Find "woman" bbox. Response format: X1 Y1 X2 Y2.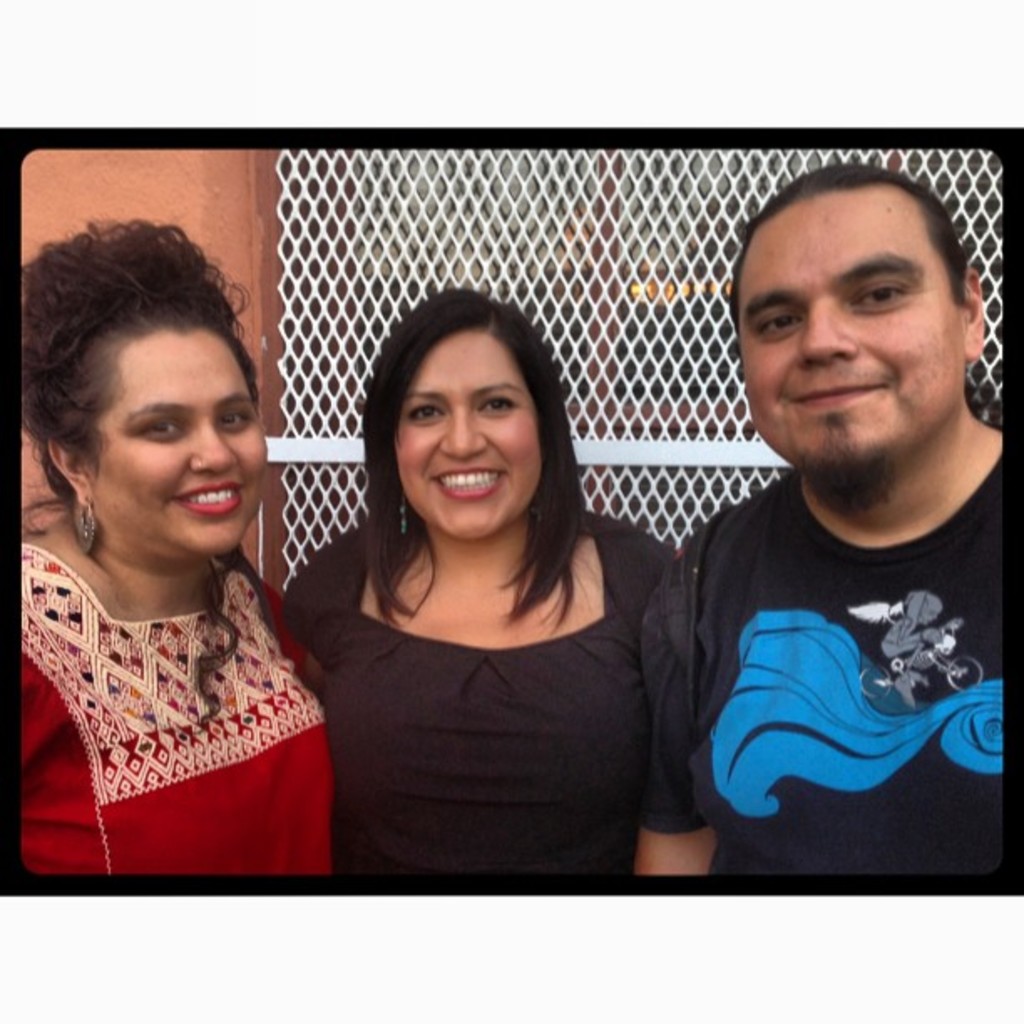
273 286 689 893.
